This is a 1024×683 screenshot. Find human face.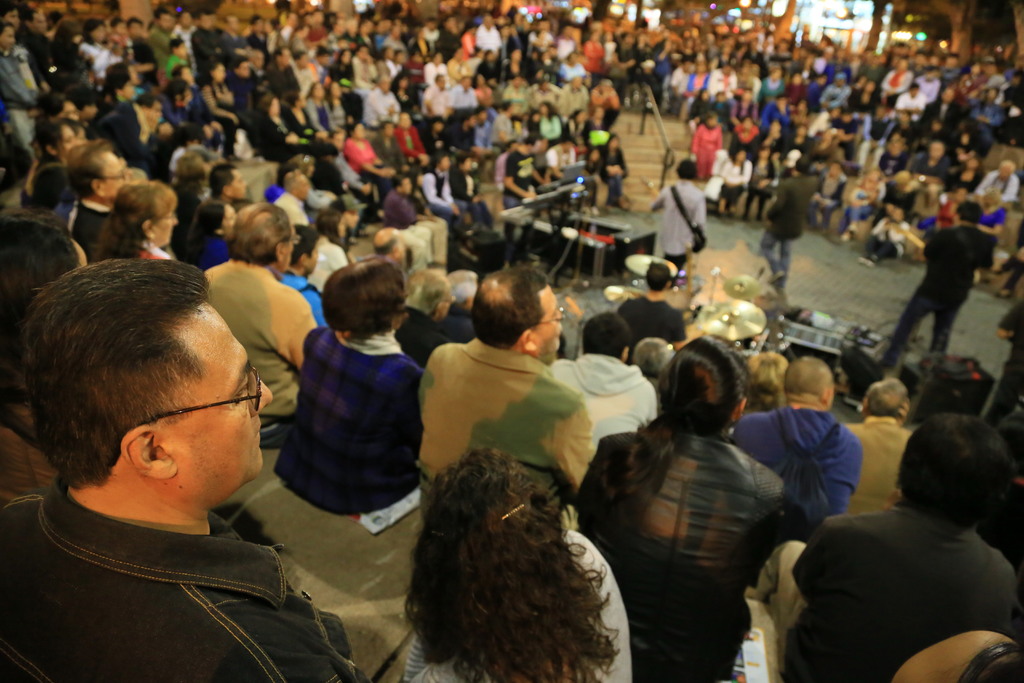
Bounding box: bbox(465, 117, 471, 124).
